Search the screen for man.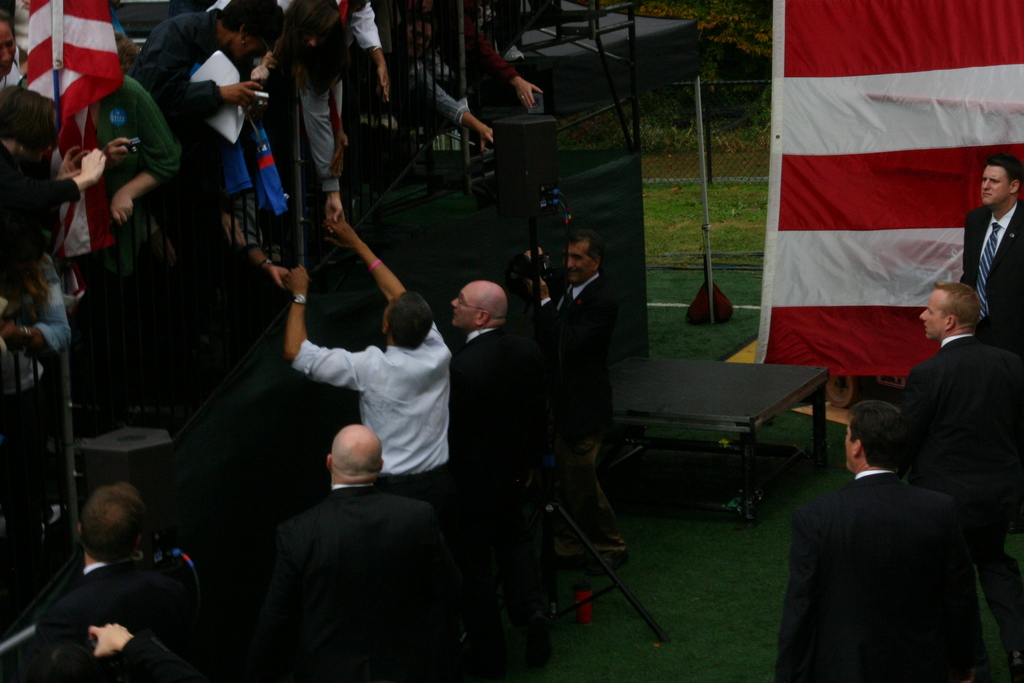
Found at bbox=(278, 219, 454, 500).
